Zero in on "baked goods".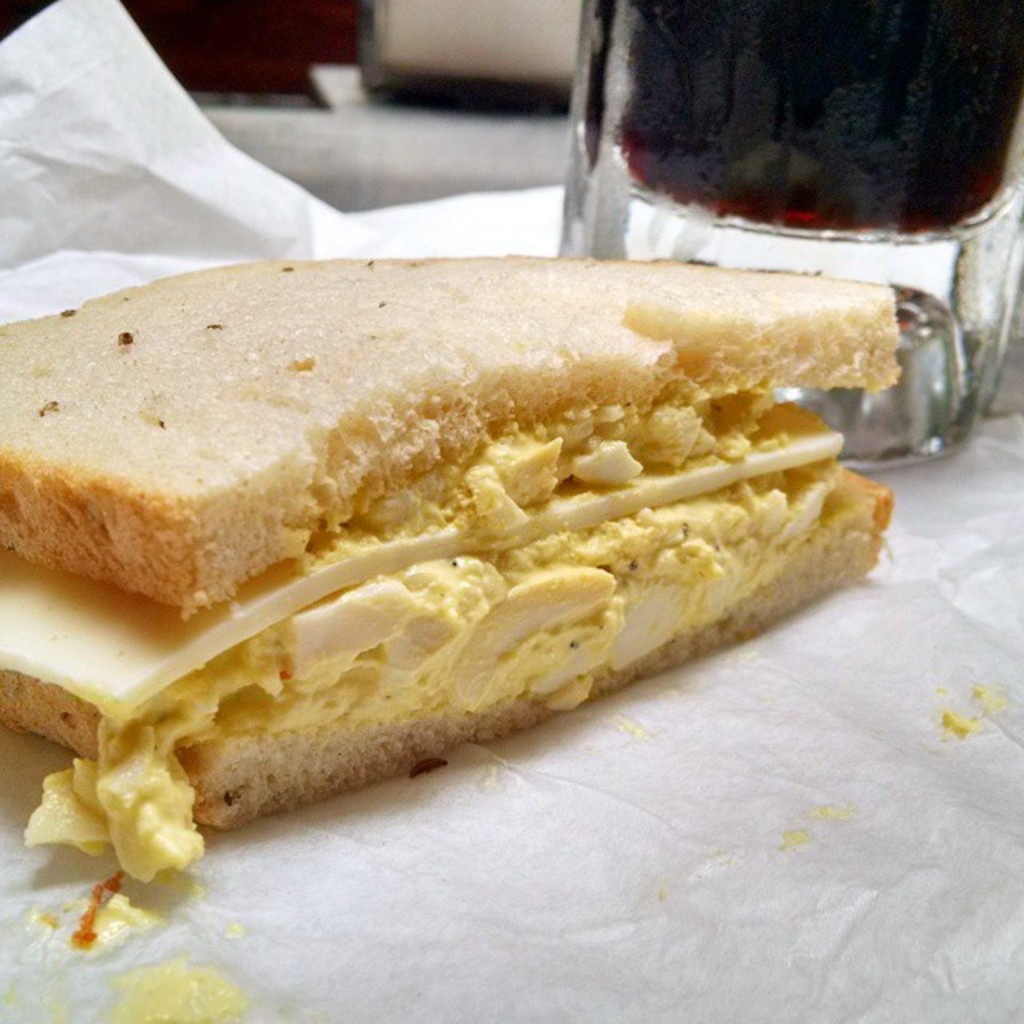
Zeroed in: BBox(0, 256, 902, 832).
